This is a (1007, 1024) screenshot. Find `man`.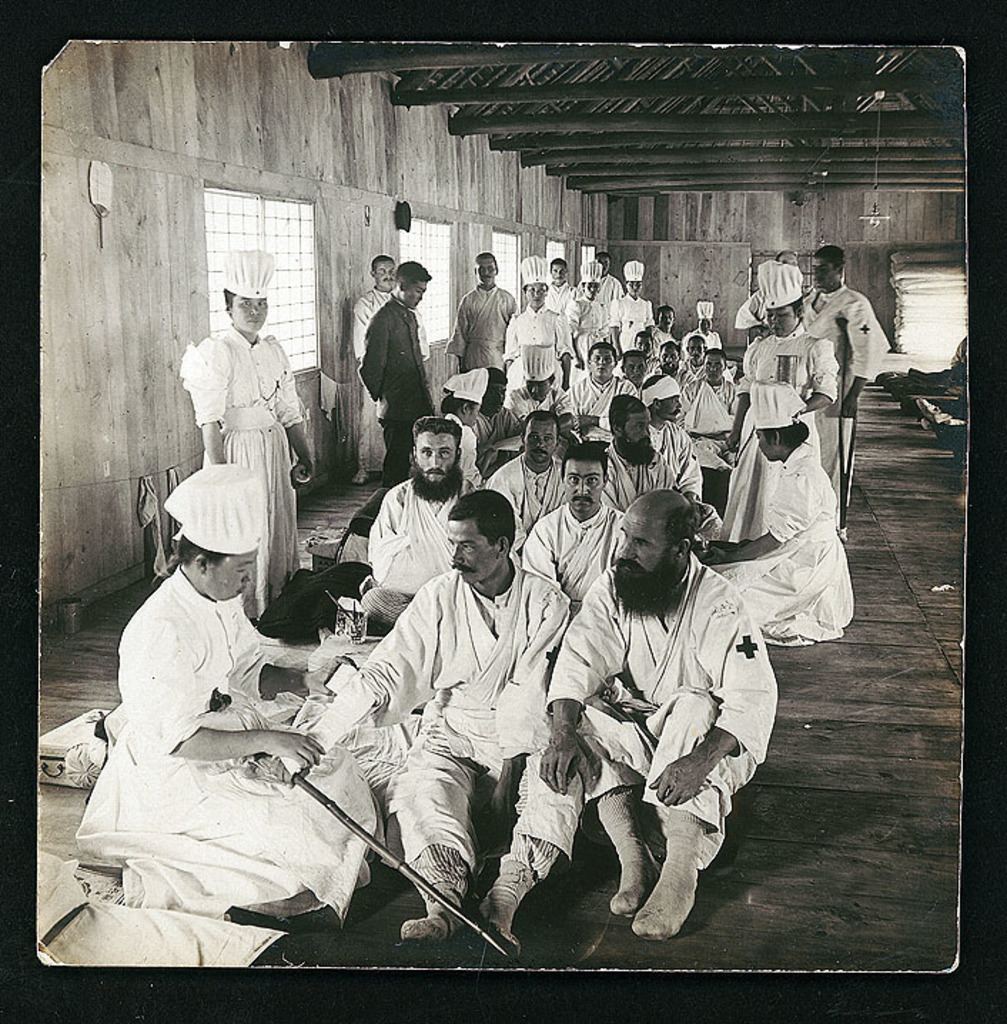
Bounding box: (352, 411, 478, 640).
